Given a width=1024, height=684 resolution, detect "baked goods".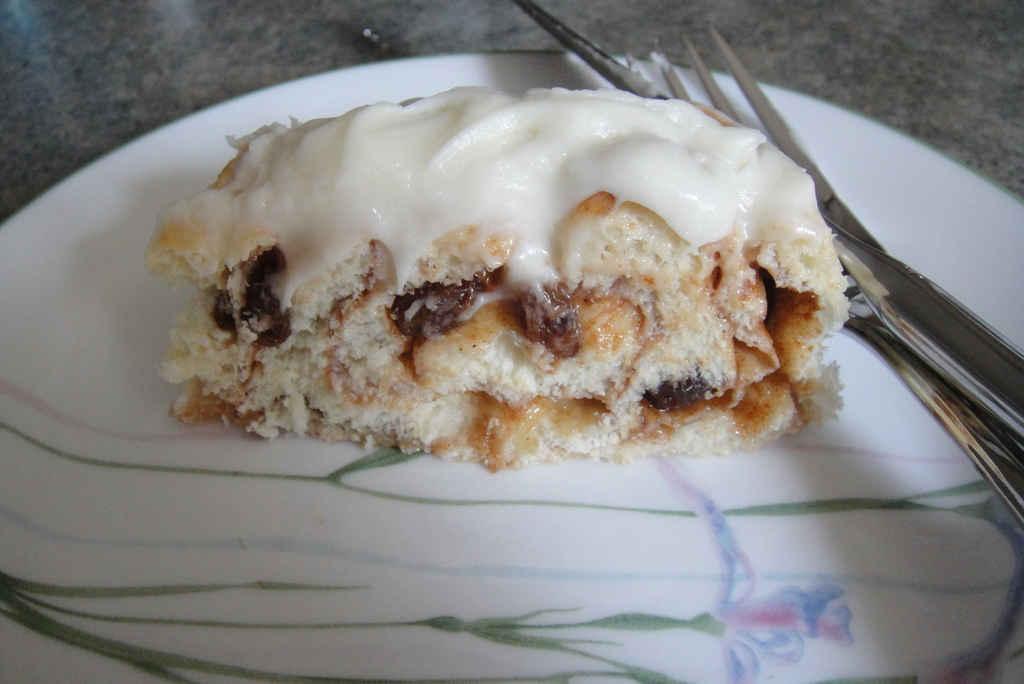
(184, 65, 866, 476).
